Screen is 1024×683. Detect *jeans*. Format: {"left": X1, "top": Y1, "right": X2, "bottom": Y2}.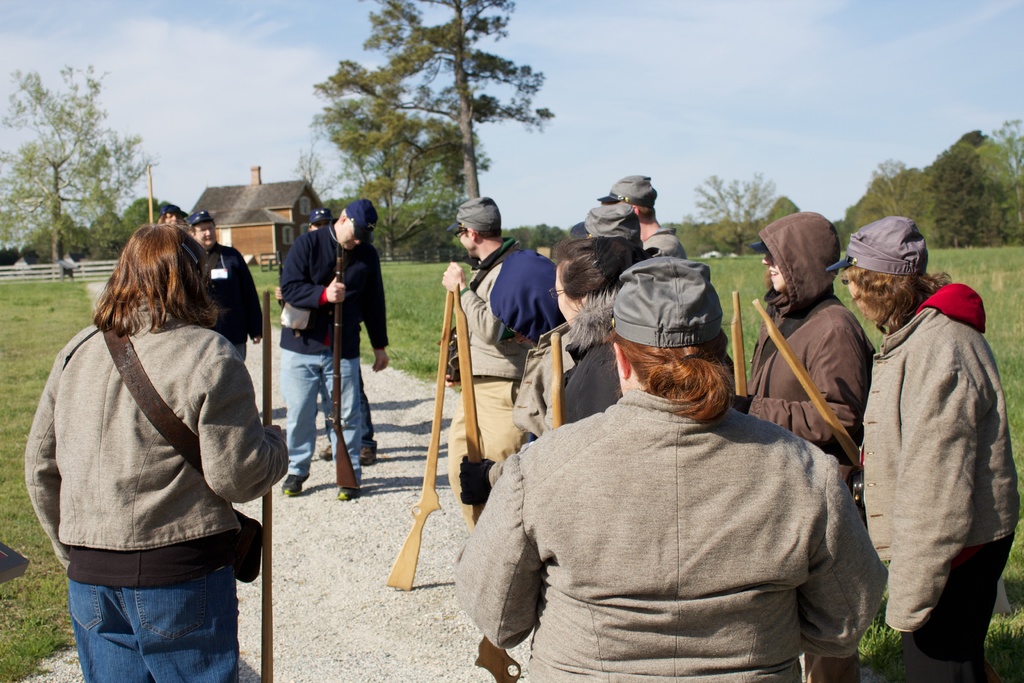
{"left": 63, "top": 569, "right": 249, "bottom": 682}.
